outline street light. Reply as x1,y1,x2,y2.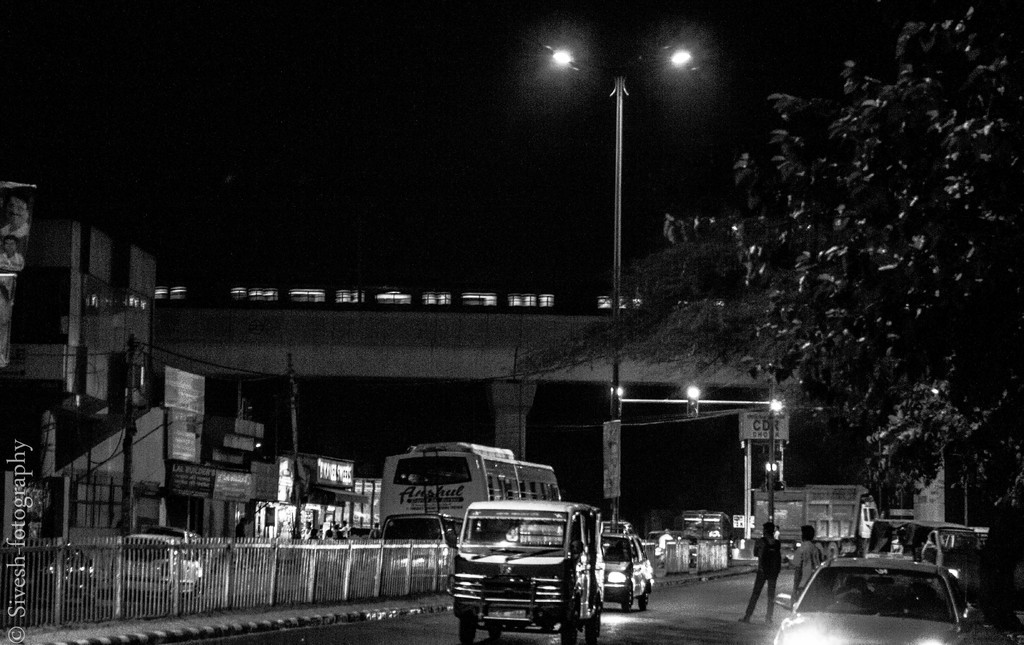
552,43,692,532.
